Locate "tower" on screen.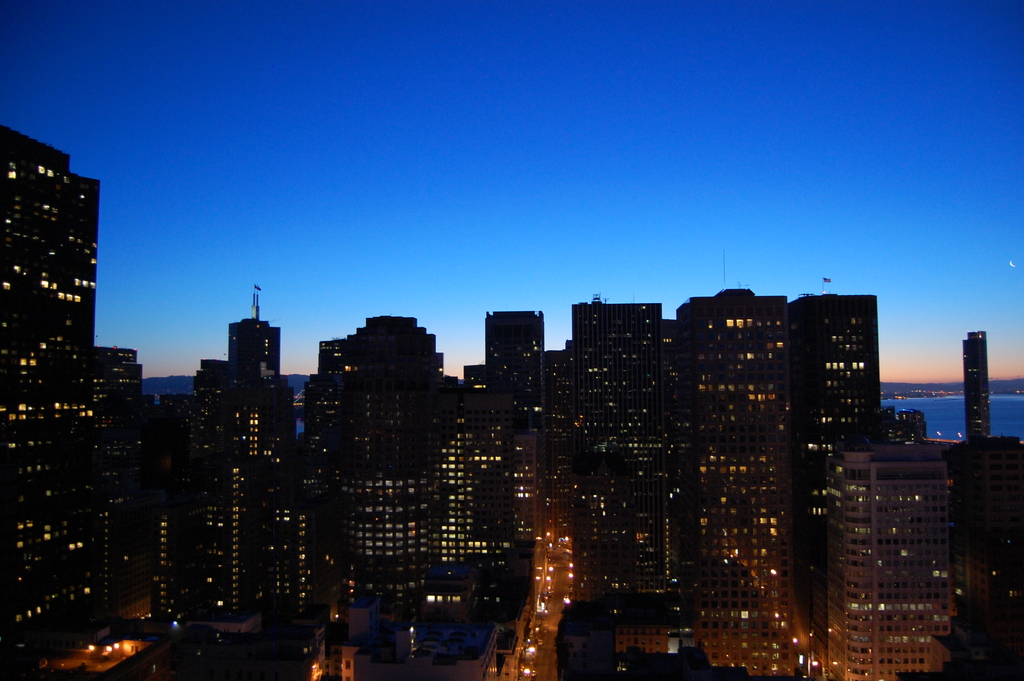
On screen at [x1=790, y1=292, x2=888, y2=680].
